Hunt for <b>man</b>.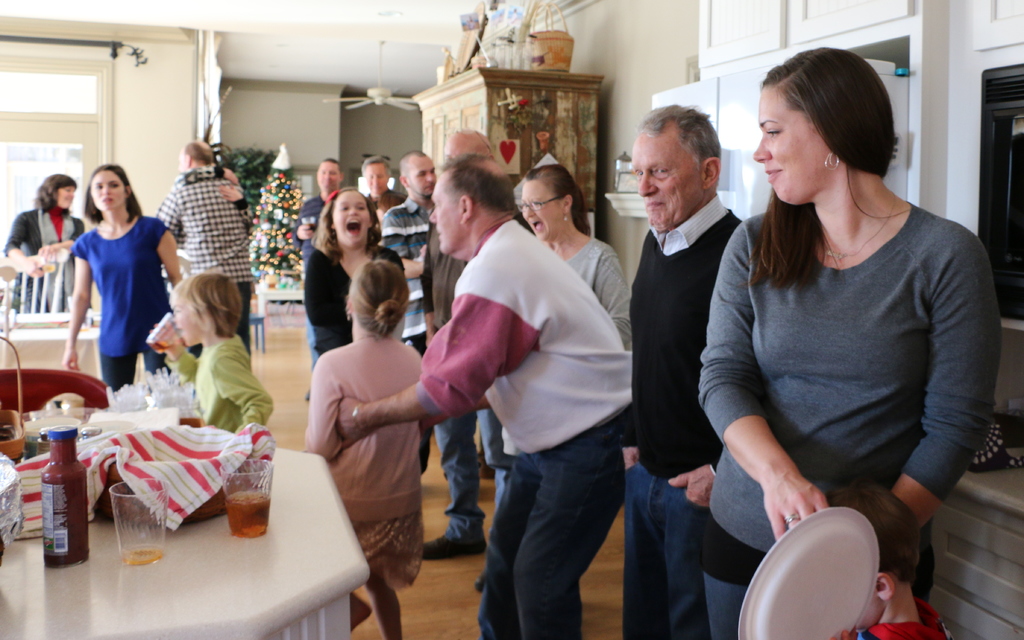
Hunted down at {"x1": 378, "y1": 146, "x2": 438, "y2": 463}.
